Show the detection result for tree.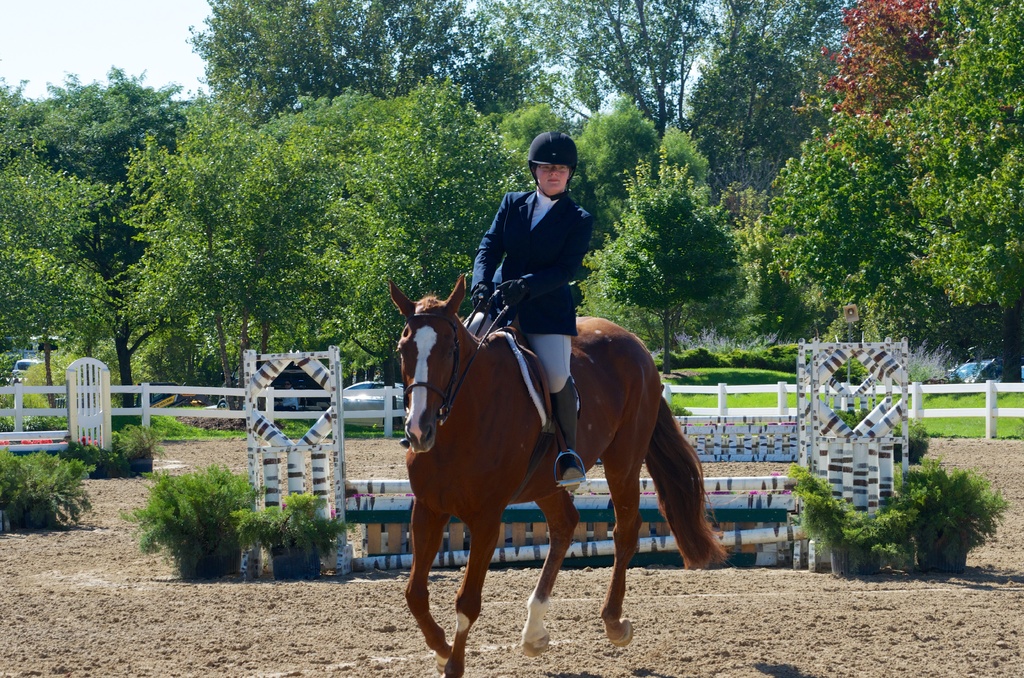
detection(556, 100, 678, 272).
